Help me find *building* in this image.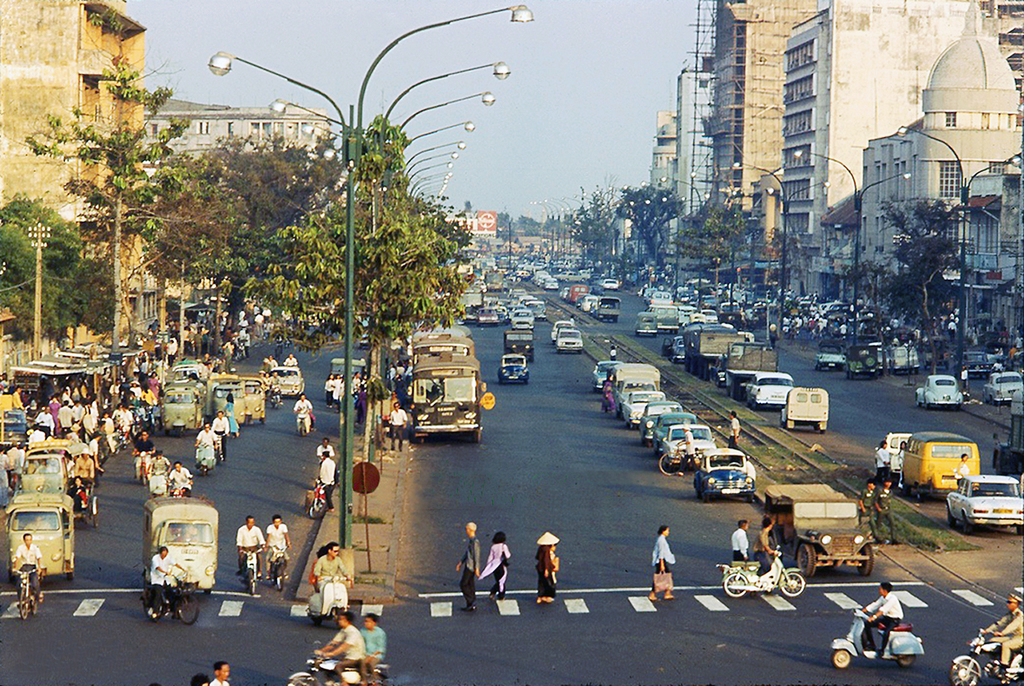
Found it: select_region(860, 21, 1023, 340).
